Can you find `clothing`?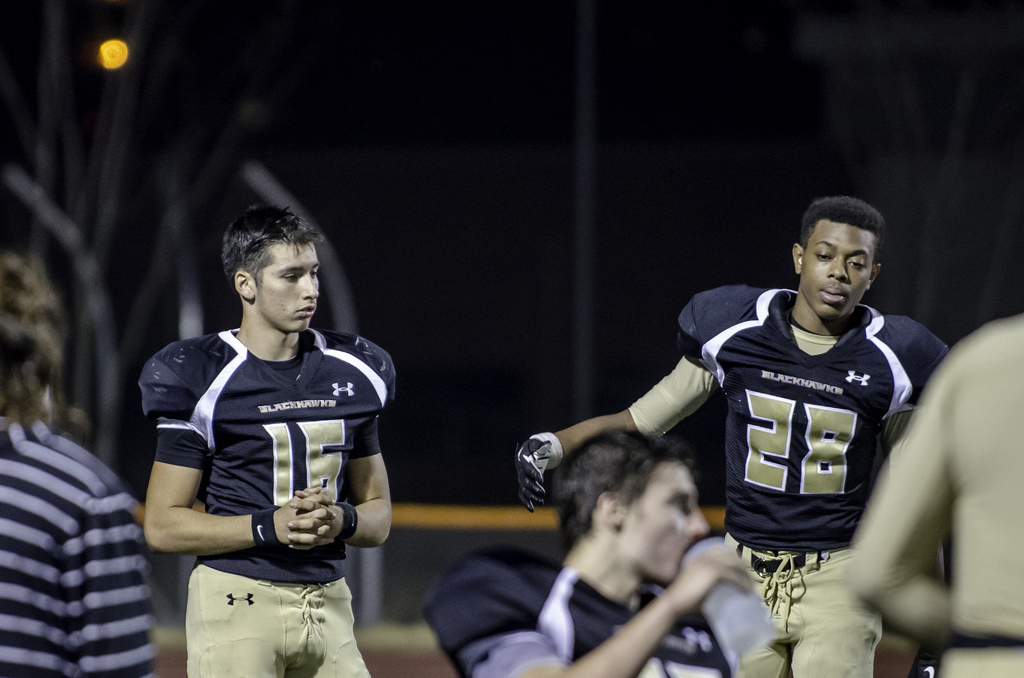
Yes, bounding box: (left=0, top=415, right=154, bottom=677).
